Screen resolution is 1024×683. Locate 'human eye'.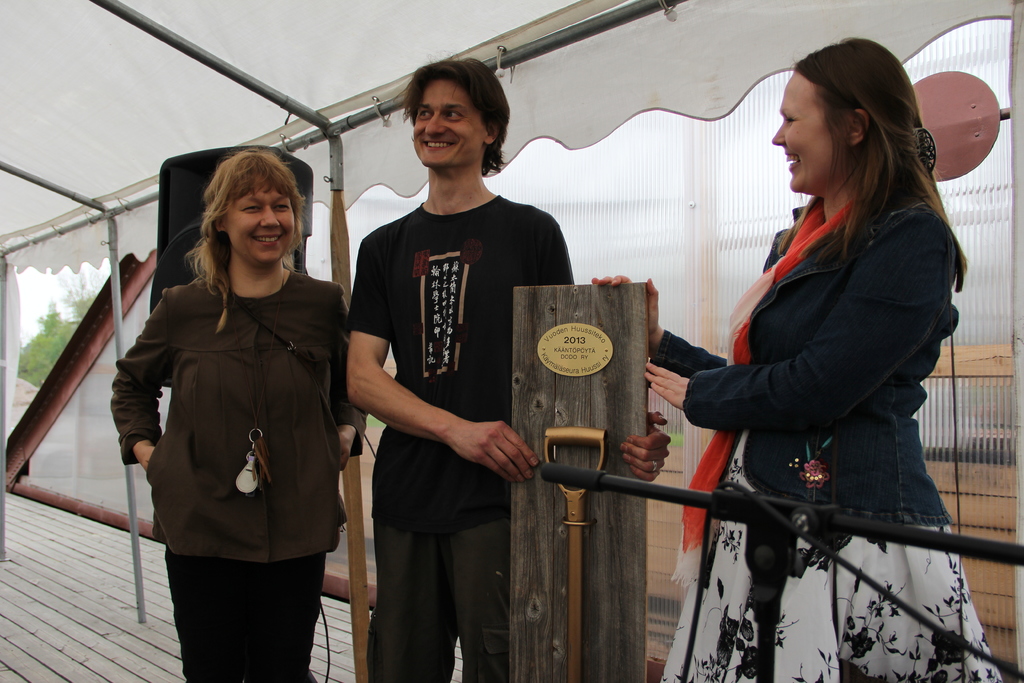
{"left": 243, "top": 199, "right": 260, "bottom": 213}.
